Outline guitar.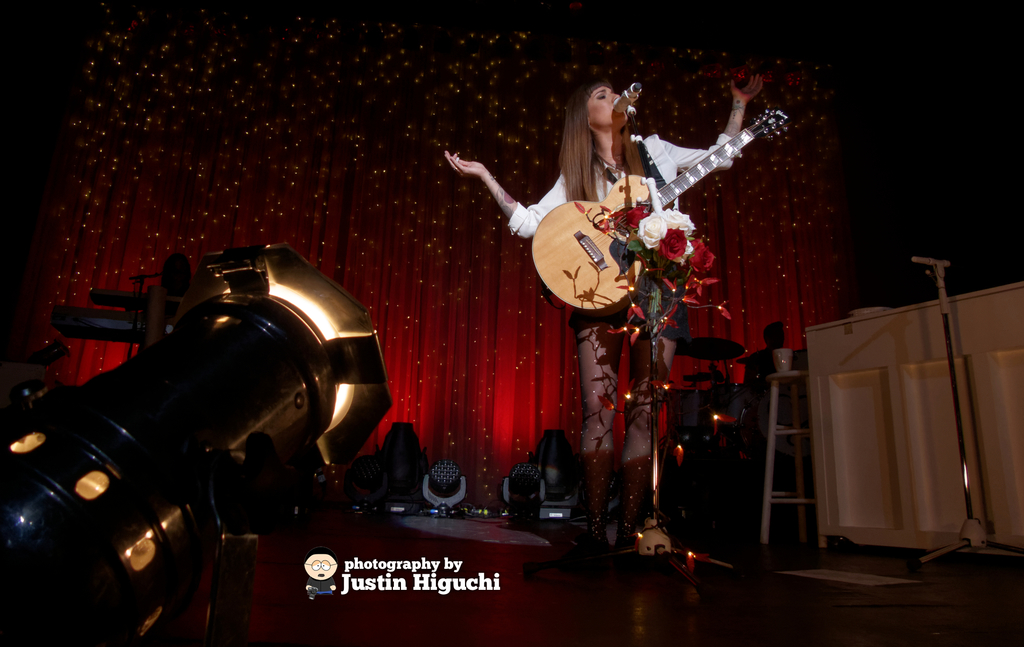
Outline: 487/110/766/311.
